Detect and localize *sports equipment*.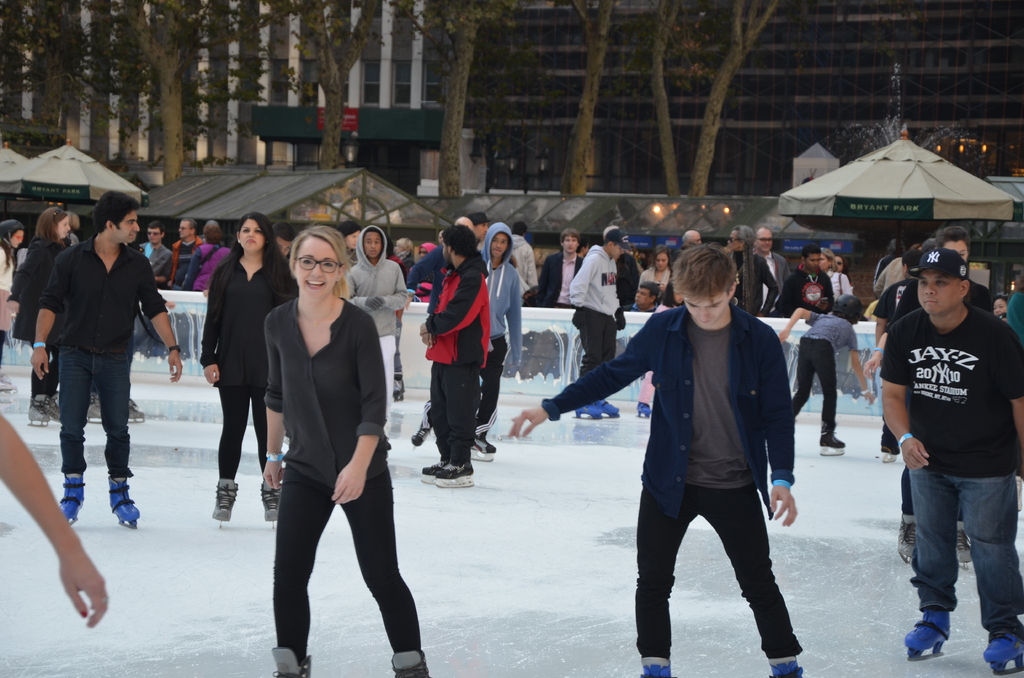
Localized at {"x1": 637, "y1": 398, "x2": 653, "y2": 418}.
